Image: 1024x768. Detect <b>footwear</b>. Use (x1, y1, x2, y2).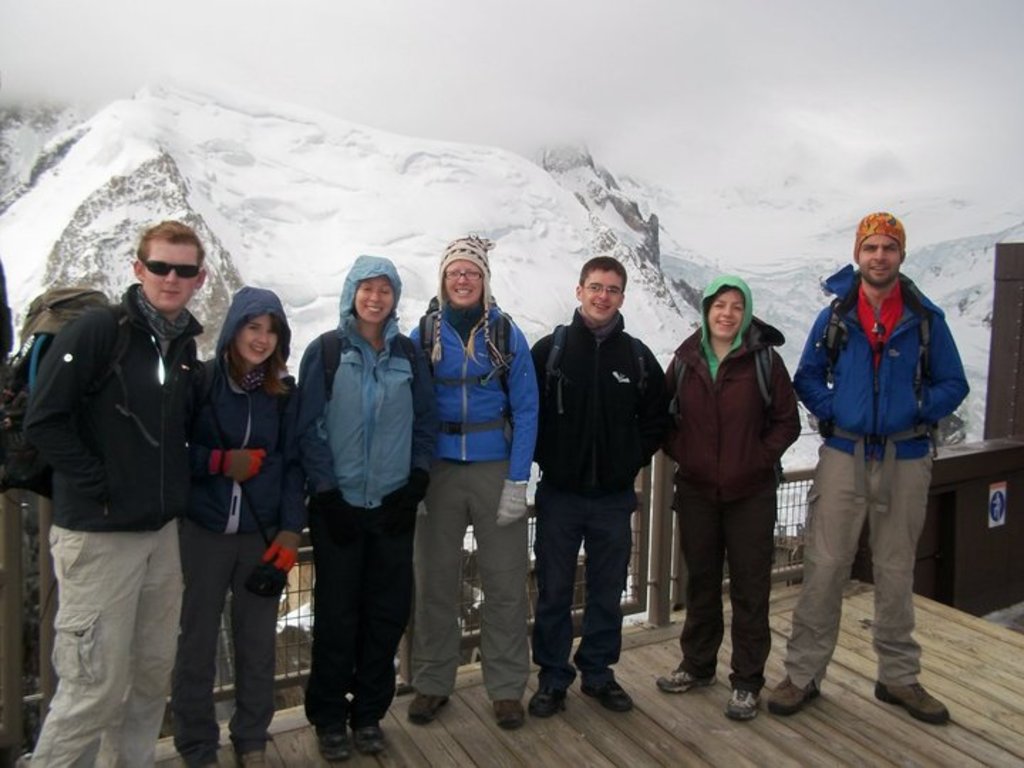
(872, 677, 949, 732).
